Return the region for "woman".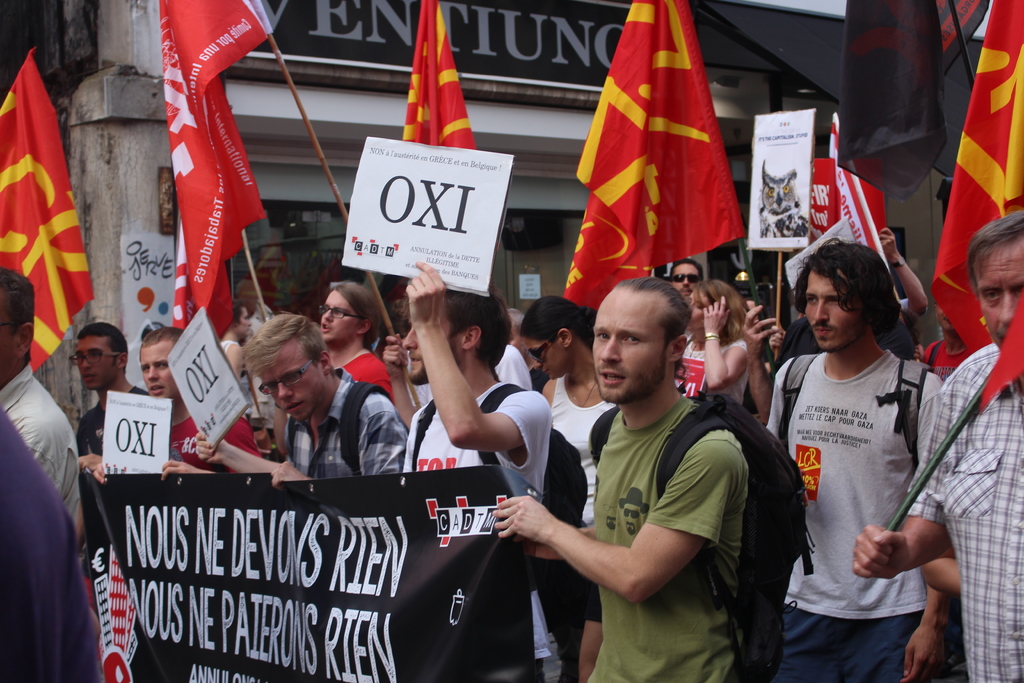
[left=669, top=258, right=701, bottom=305].
